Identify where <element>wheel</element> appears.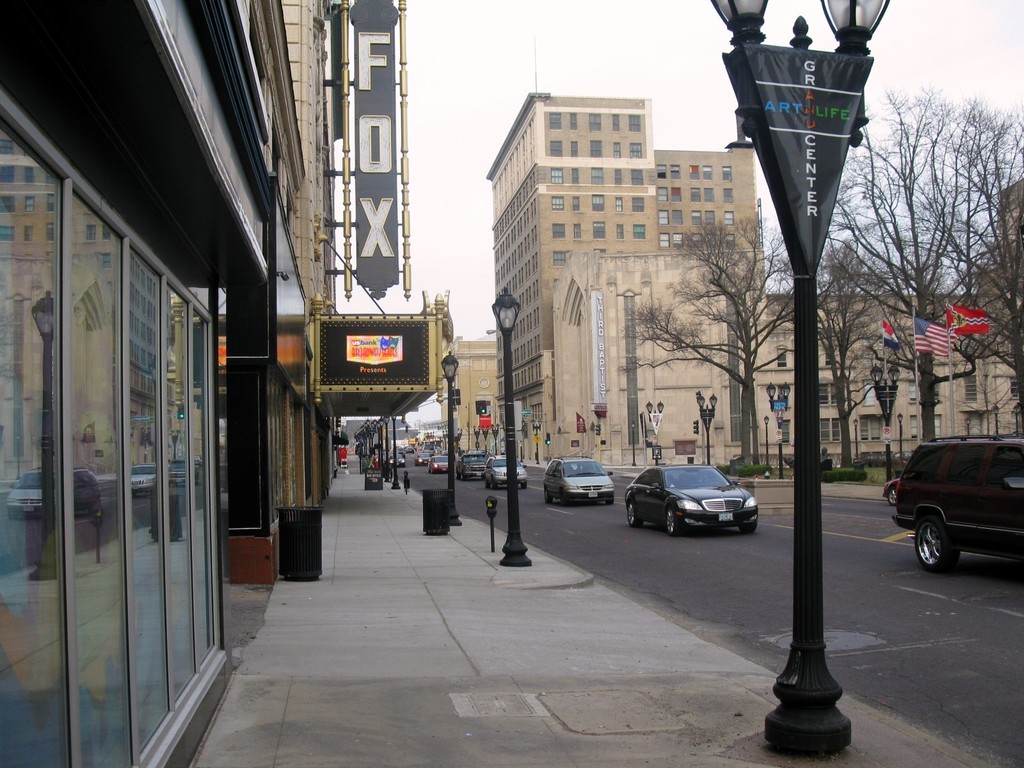
Appears at <bbox>664, 508, 684, 538</bbox>.
